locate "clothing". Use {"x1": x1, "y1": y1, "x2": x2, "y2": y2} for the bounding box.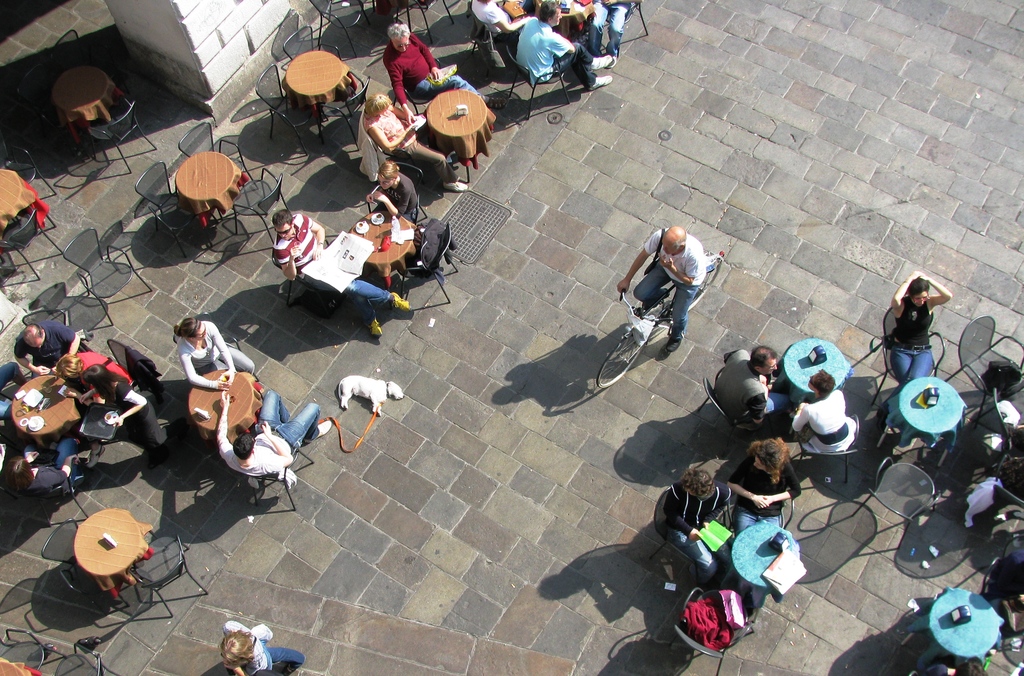
{"x1": 729, "y1": 451, "x2": 797, "y2": 541}.
